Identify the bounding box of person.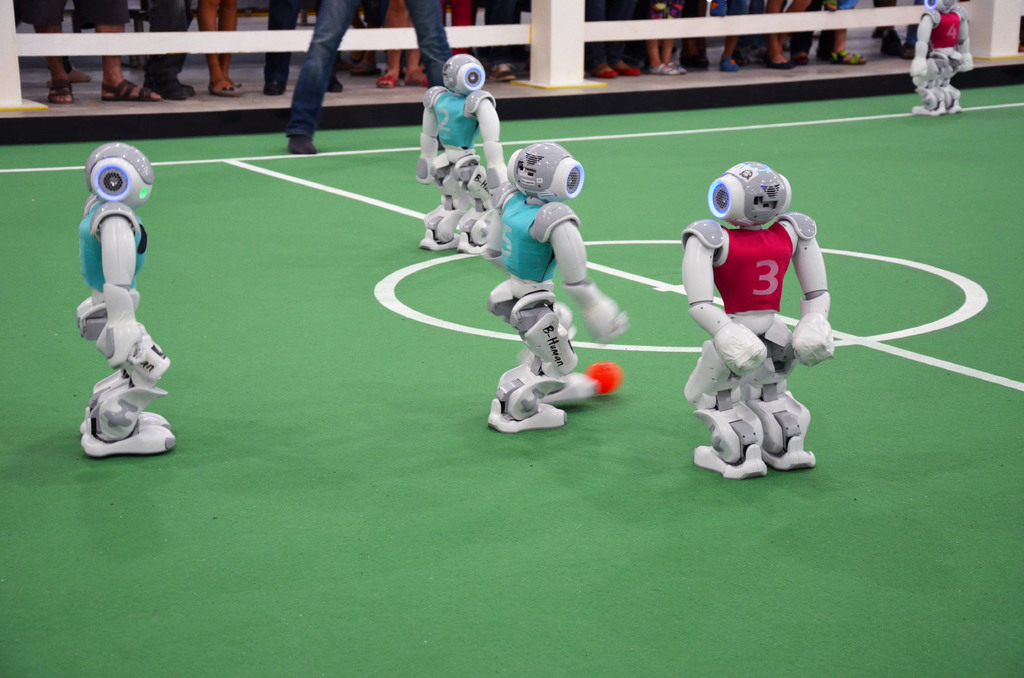
283:0:451:154.
